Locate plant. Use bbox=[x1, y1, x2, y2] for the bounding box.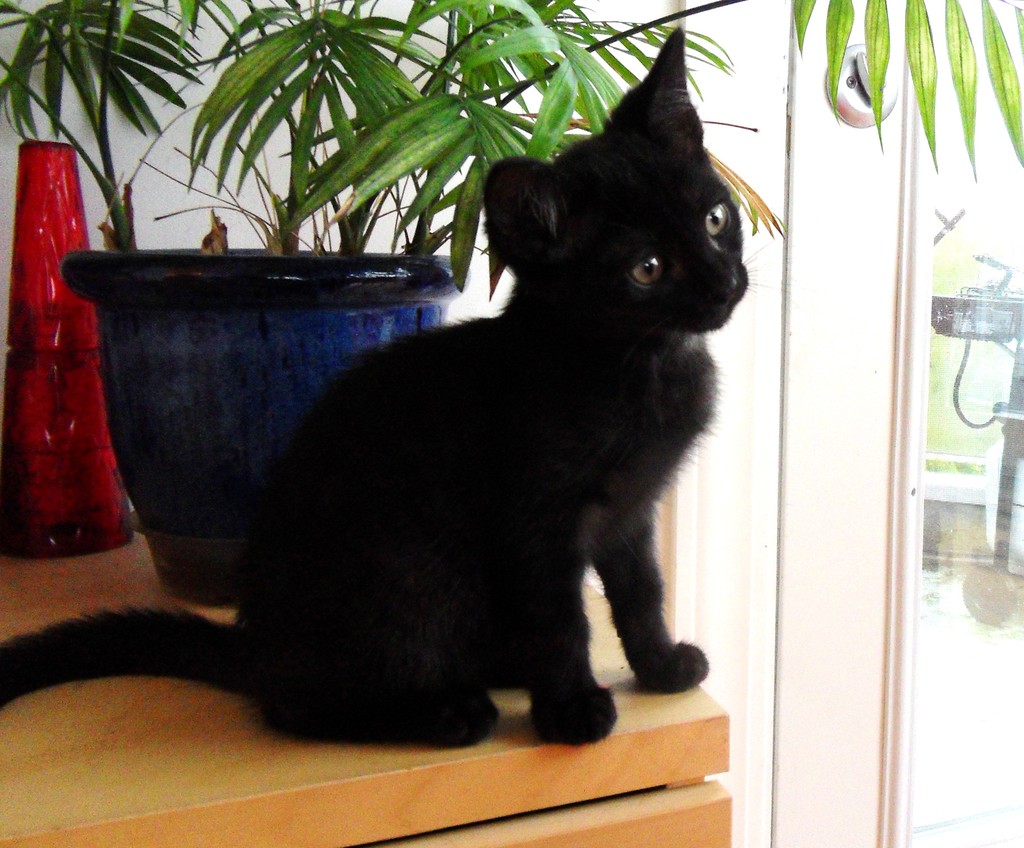
bbox=[775, 0, 1023, 202].
